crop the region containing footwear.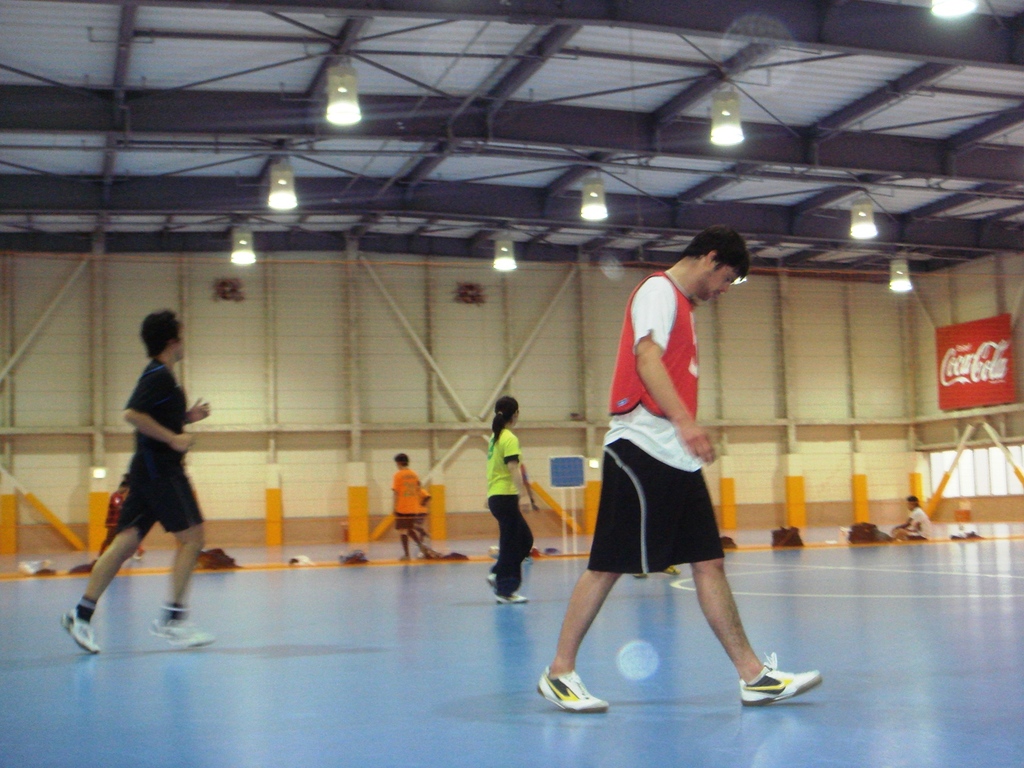
Crop region: [left=532, top=672, right=611, bottom=717].
